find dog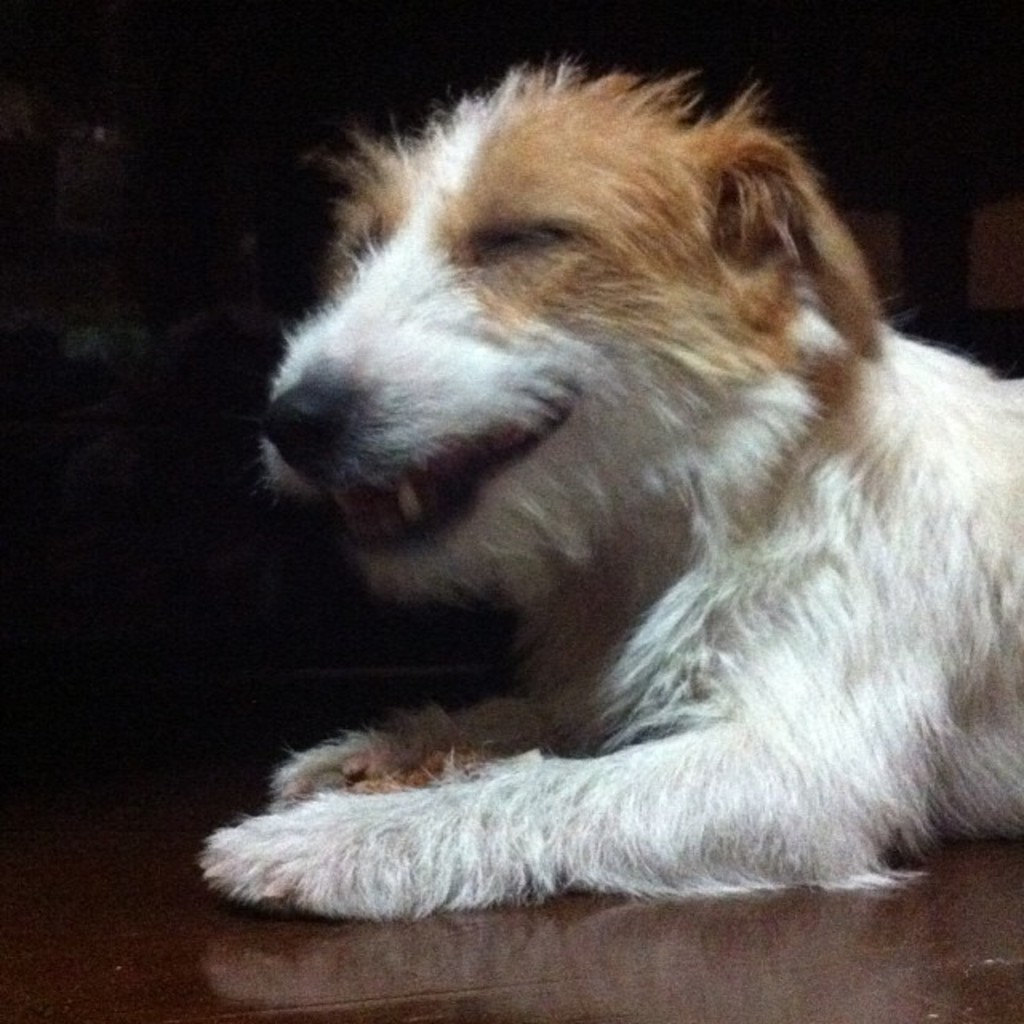
bbox(195, 59, 1022, 926)
